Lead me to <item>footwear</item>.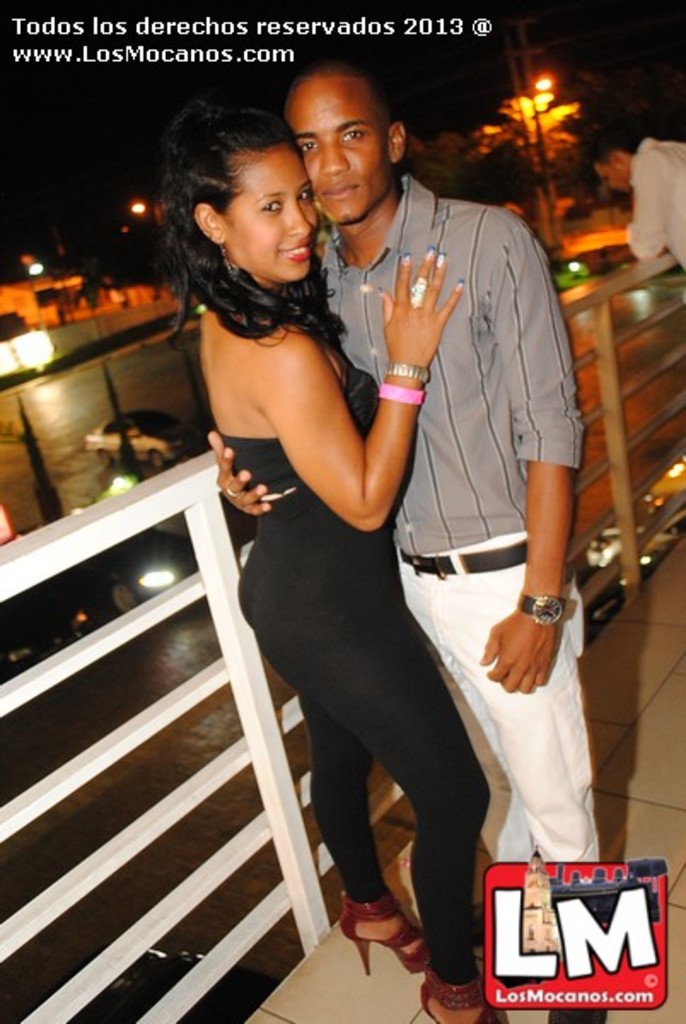
Lead to region(343, 881, 413, 978).
